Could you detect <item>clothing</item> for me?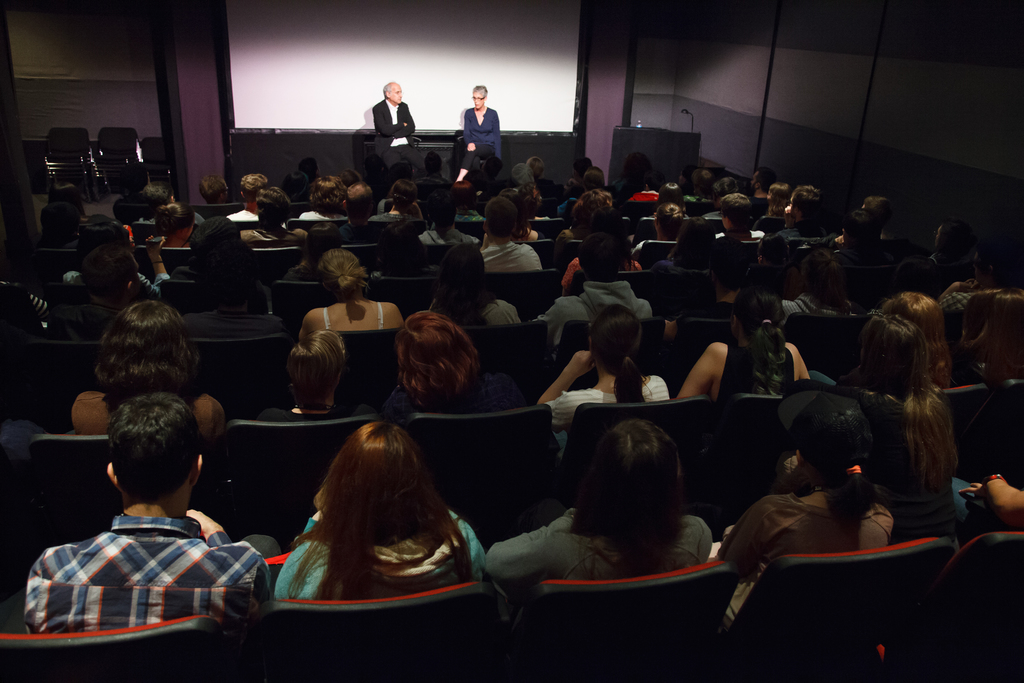
Detection result: pyautogui.locateOnScreen(909, 465, 999, 541).
